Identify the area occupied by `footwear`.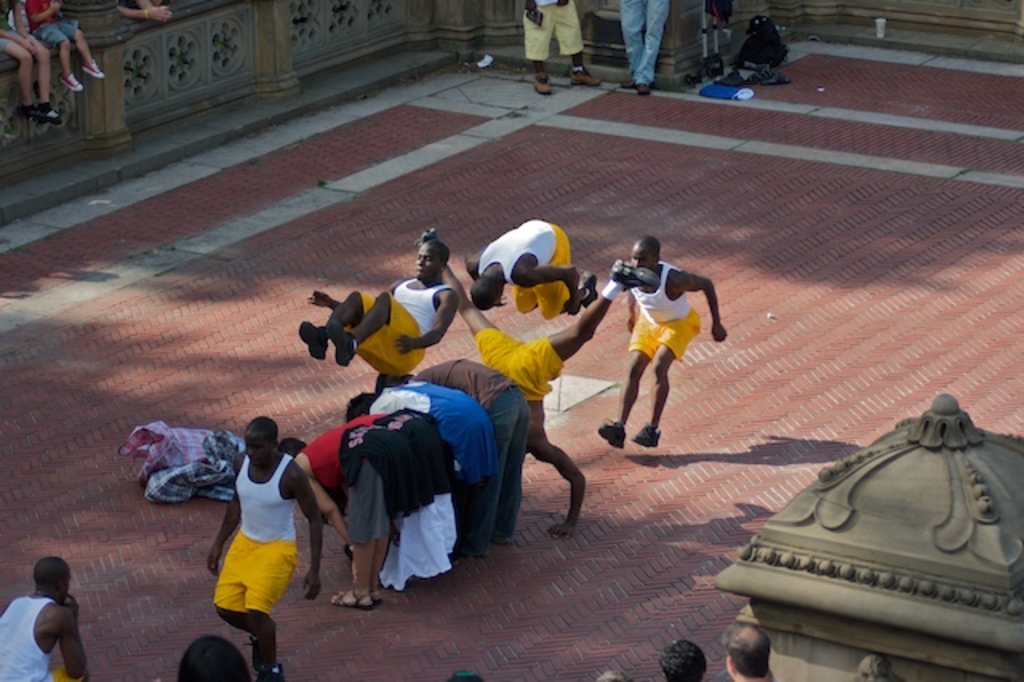
Area: x1=595, y1=418, x2=627, y2=448.
